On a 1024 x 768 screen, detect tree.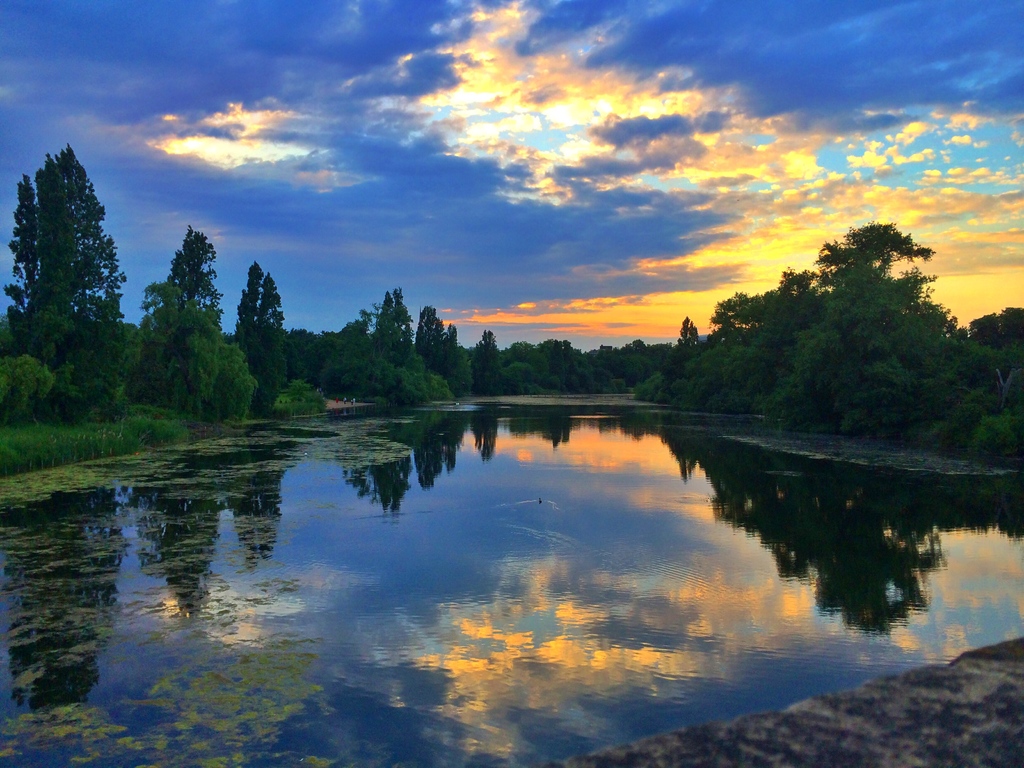
x1=168 y1=220 x2=222 y2=333.
